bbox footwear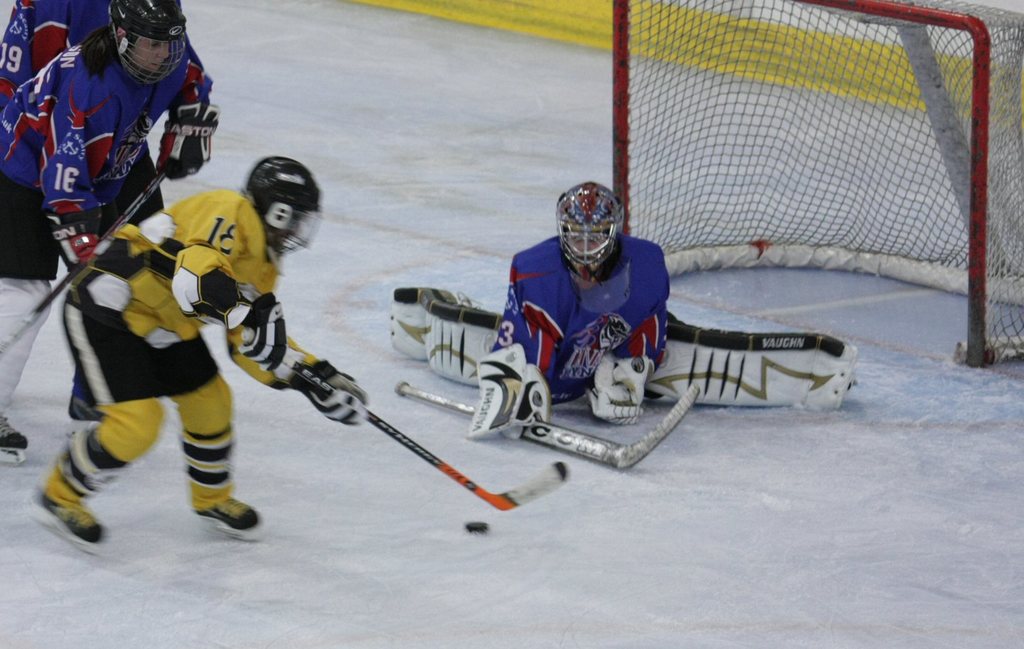
l=33, t=492, r=113, b=549
